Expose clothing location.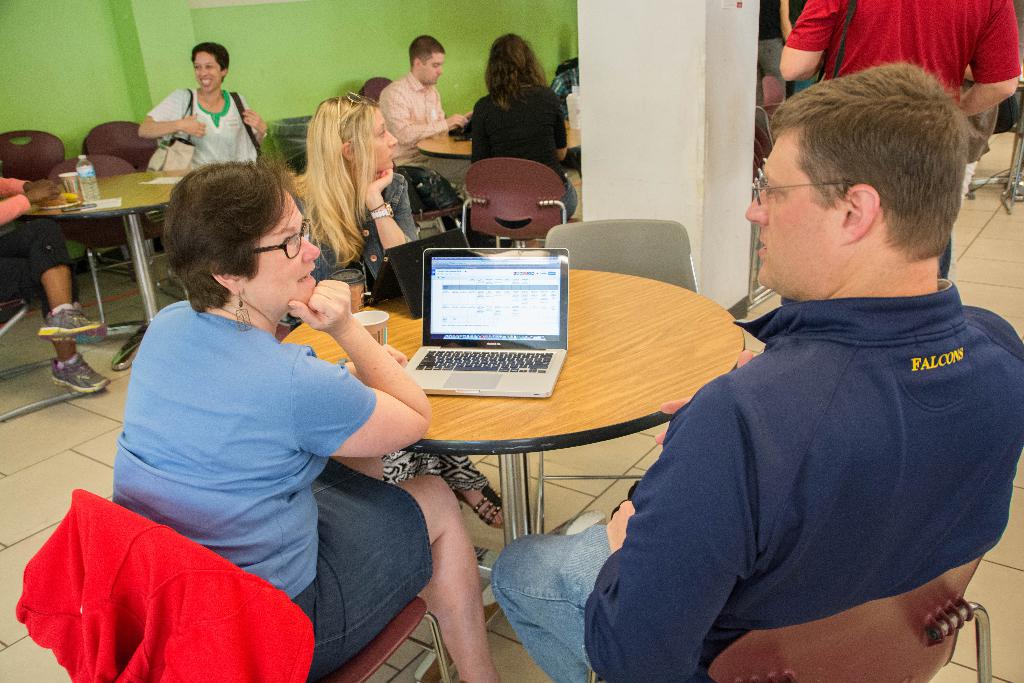
Exposed at select_region(547, 57, 586, 178).
